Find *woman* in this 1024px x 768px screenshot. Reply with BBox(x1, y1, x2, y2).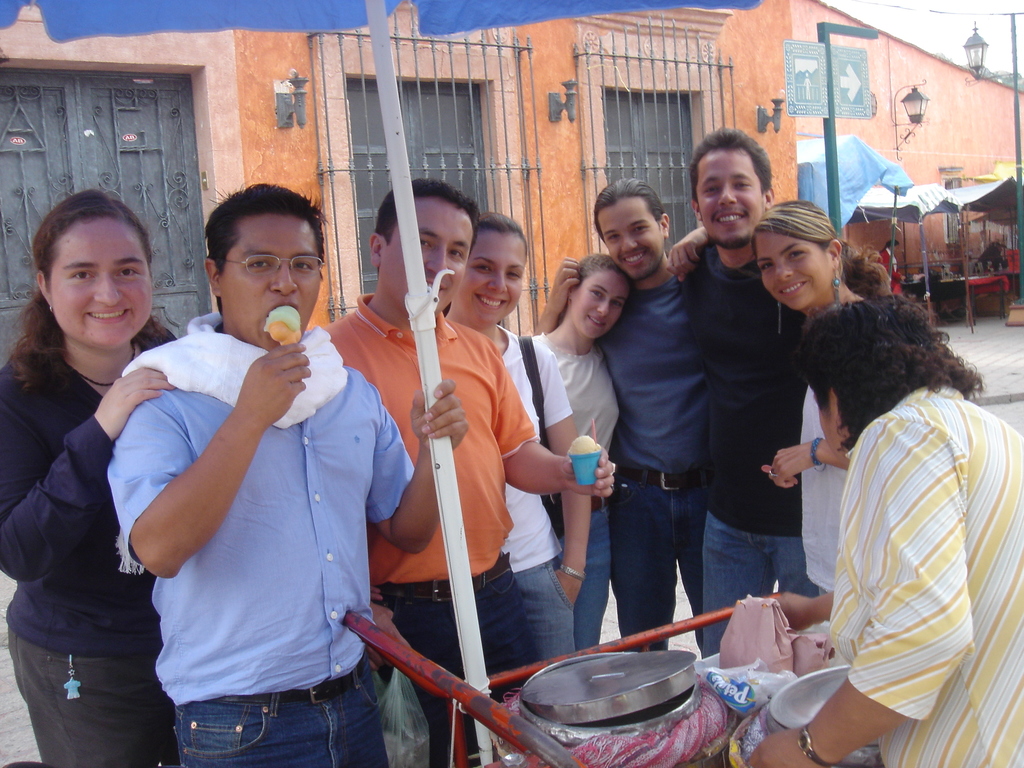
BBox(767, 205, 893, 595).
